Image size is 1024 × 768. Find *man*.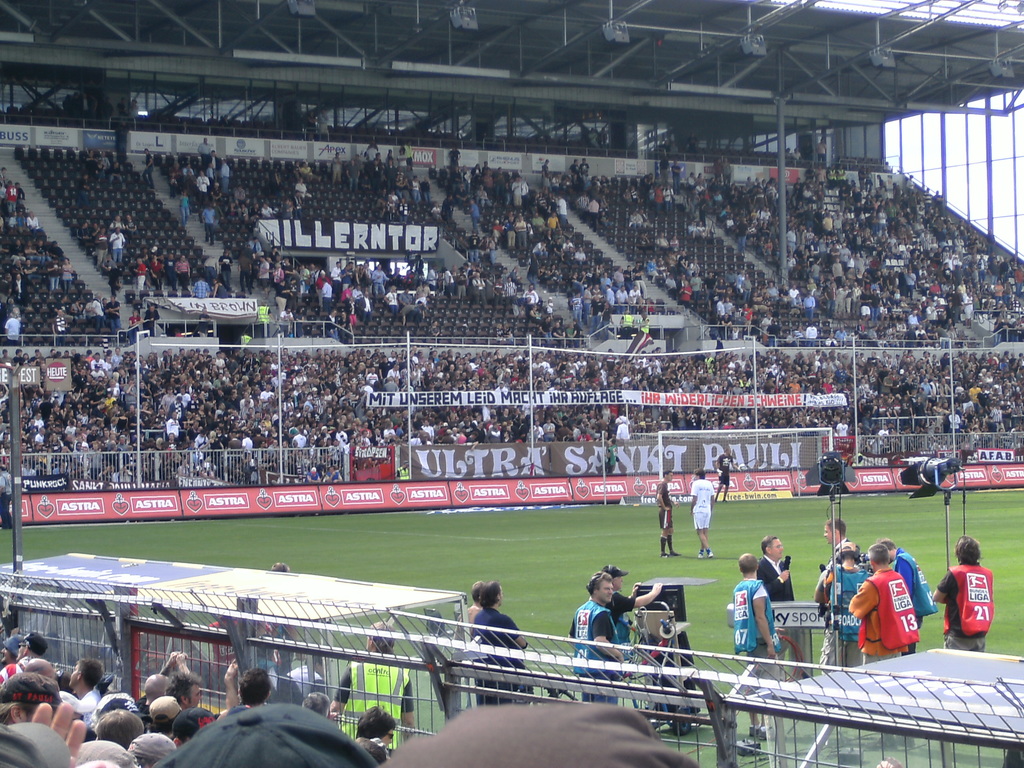
[left=337, top=311, right=350, bottom=341].
